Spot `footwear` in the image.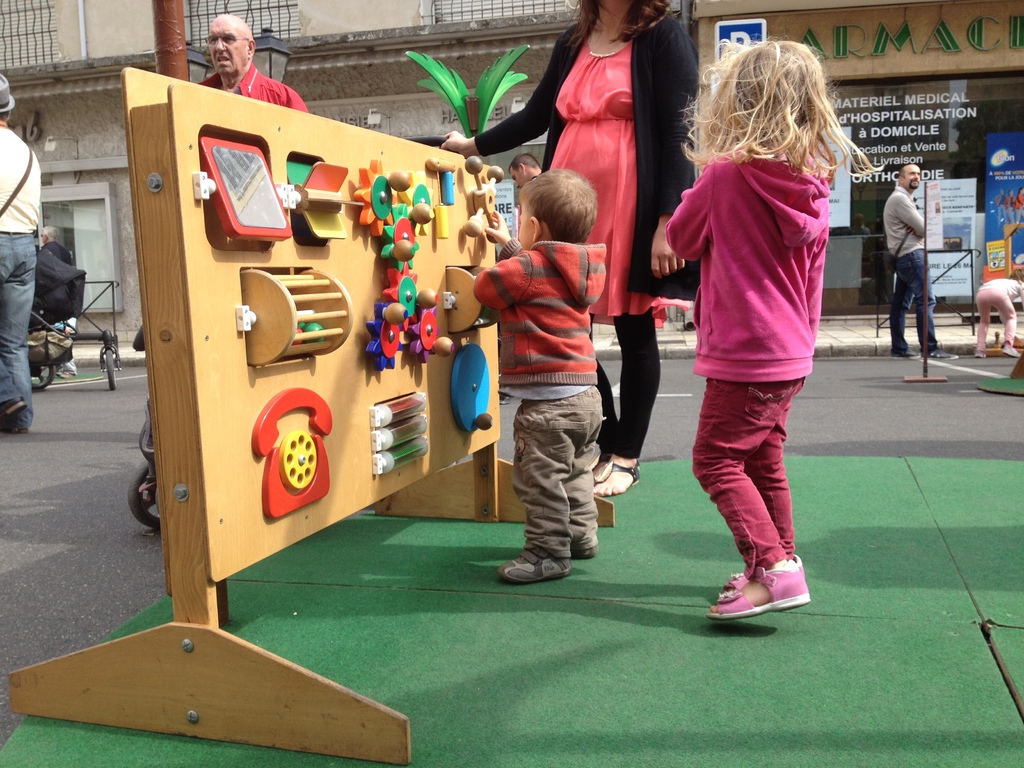
`footwear` found at {"x1": 0, "y1": 394, "x2": 31, "y2": 434}.
